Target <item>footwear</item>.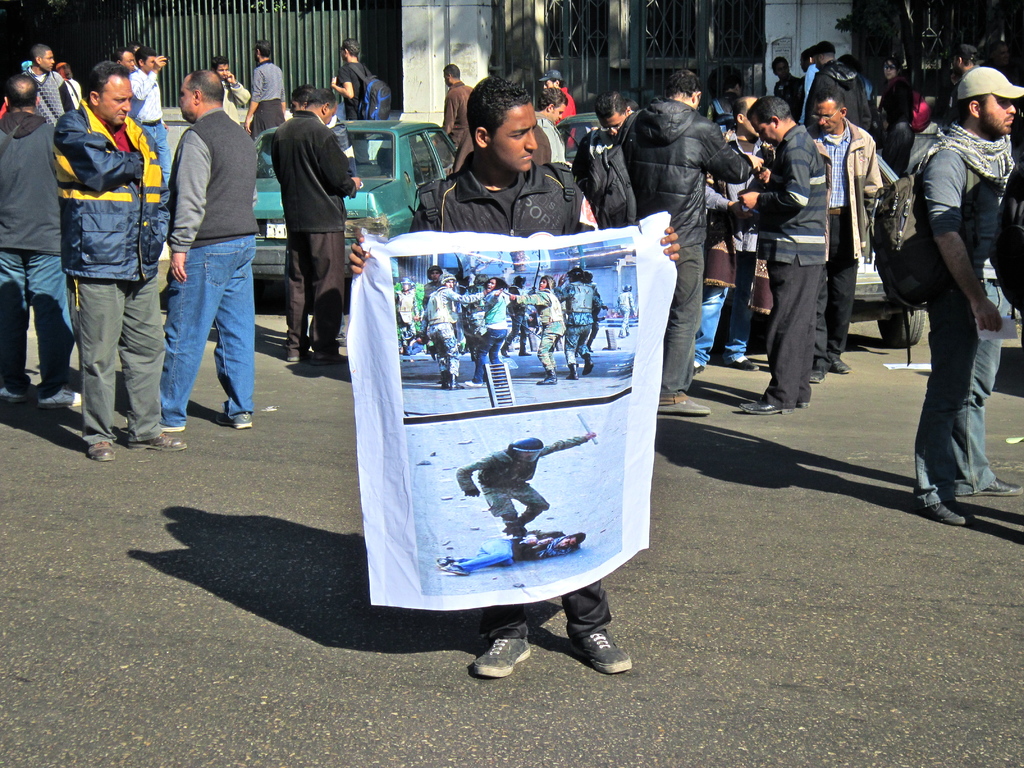
Target region: detection(434, 557, 466, 562).
